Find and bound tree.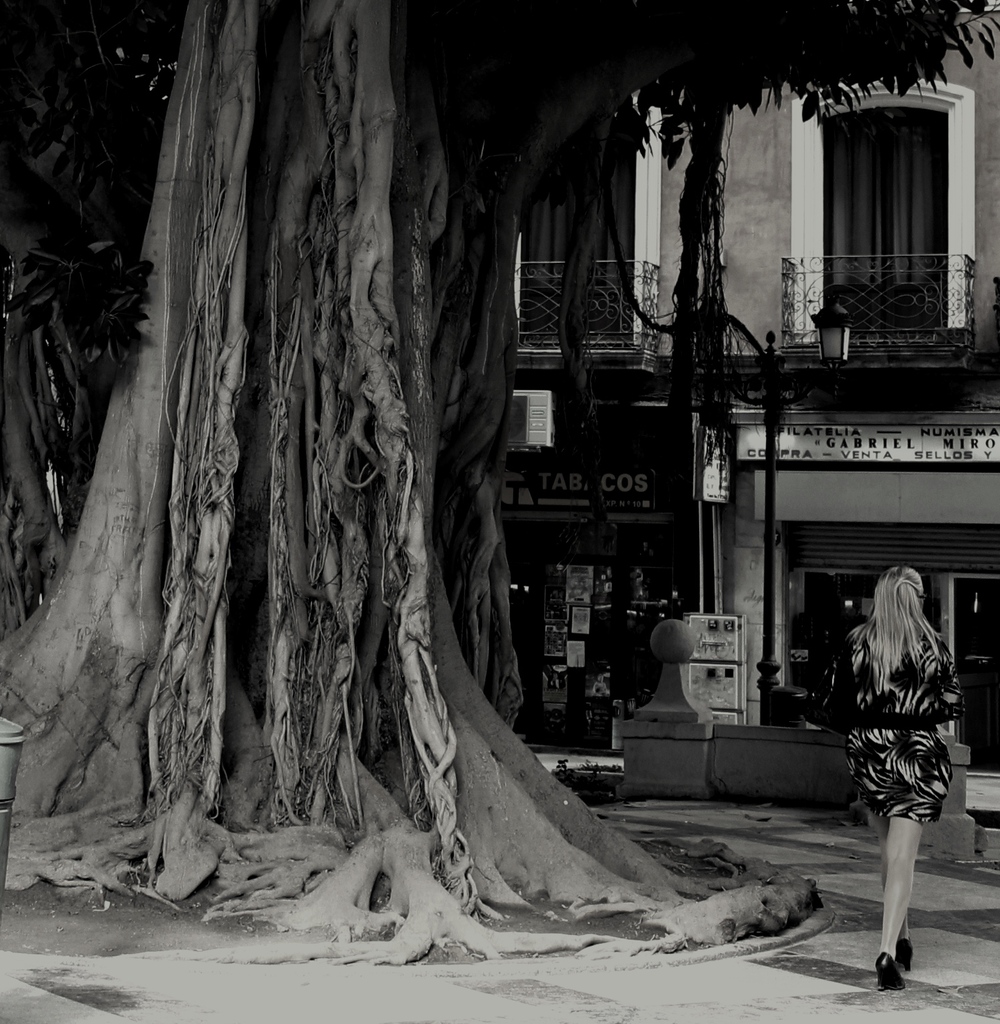
Bound: (0, 0, 999, 943).
